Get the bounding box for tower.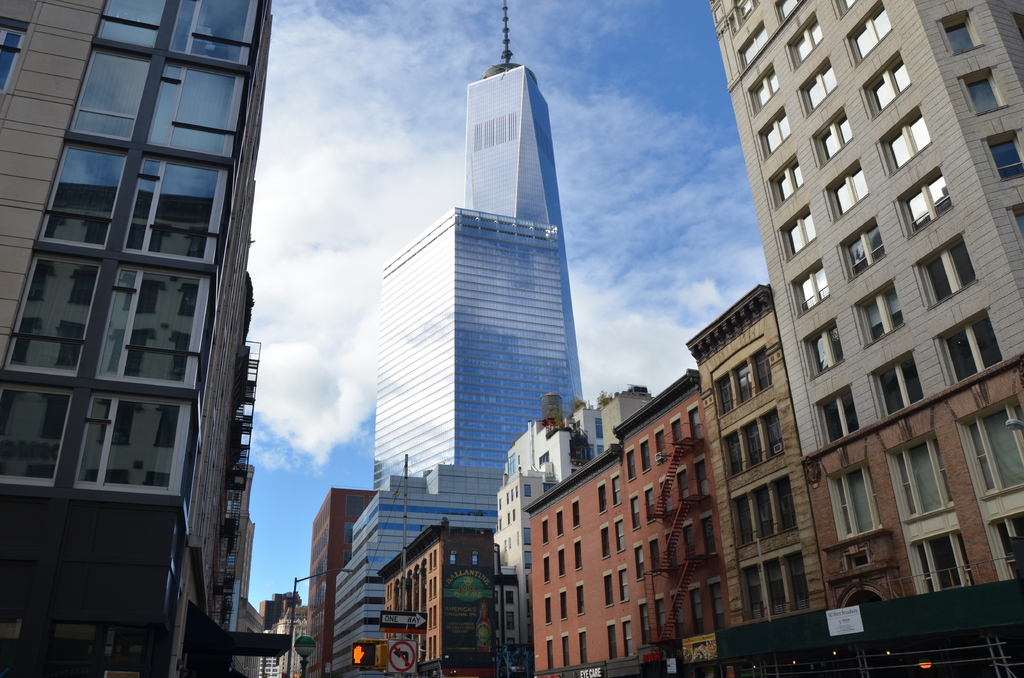
706/0/1023/462.
